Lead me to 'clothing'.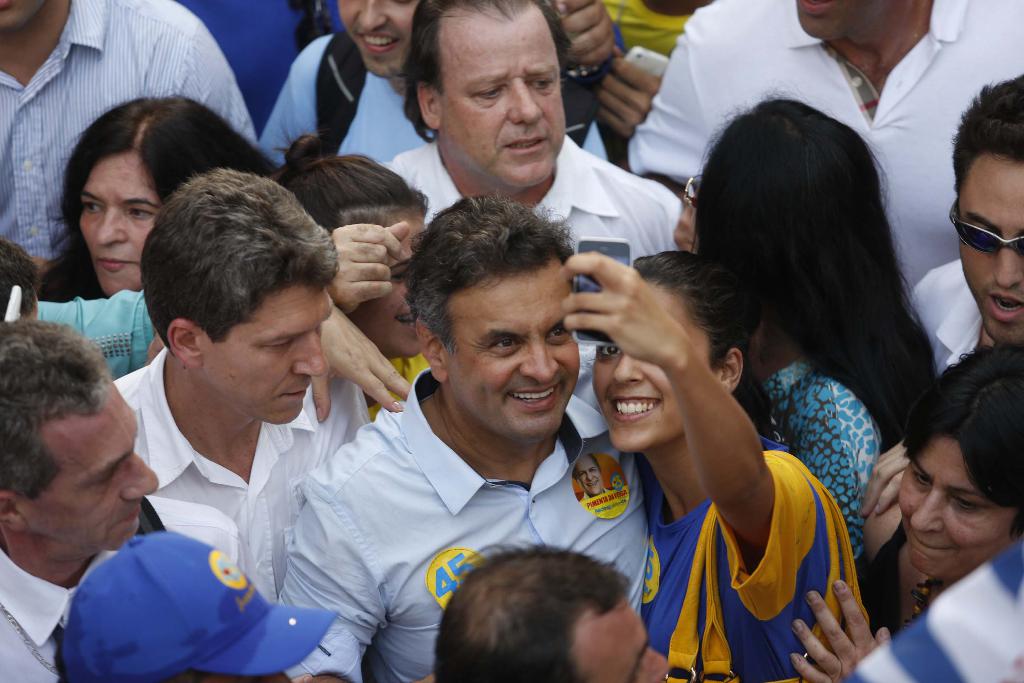
Lead to <bbox>0, 0, 244, 271</bbox>.
